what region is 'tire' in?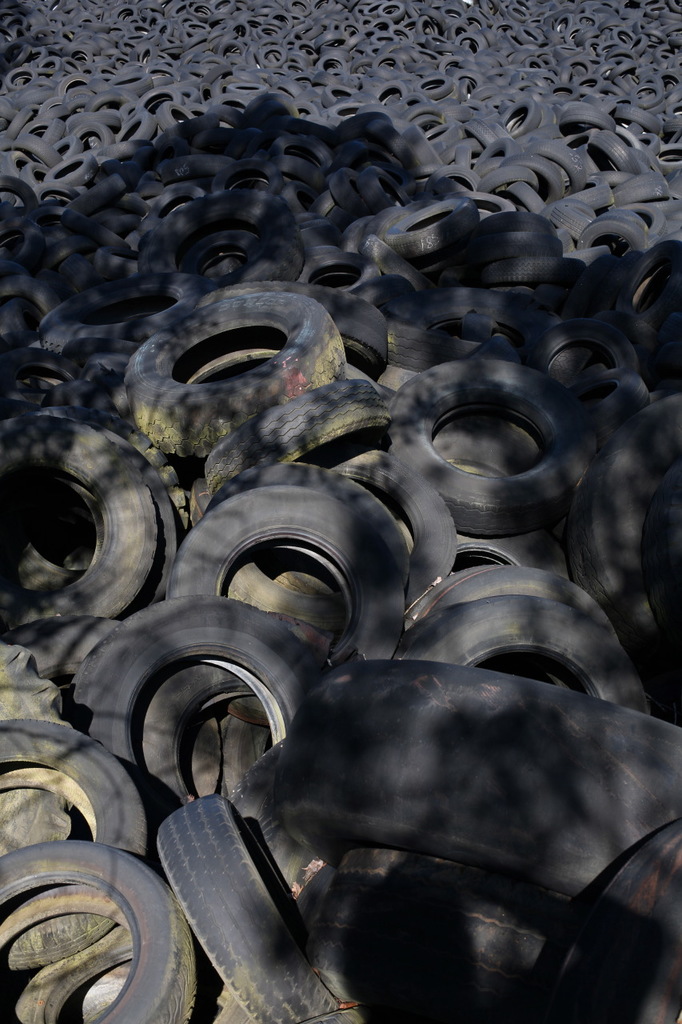
<region>129, 294, 345, 456</region>.
